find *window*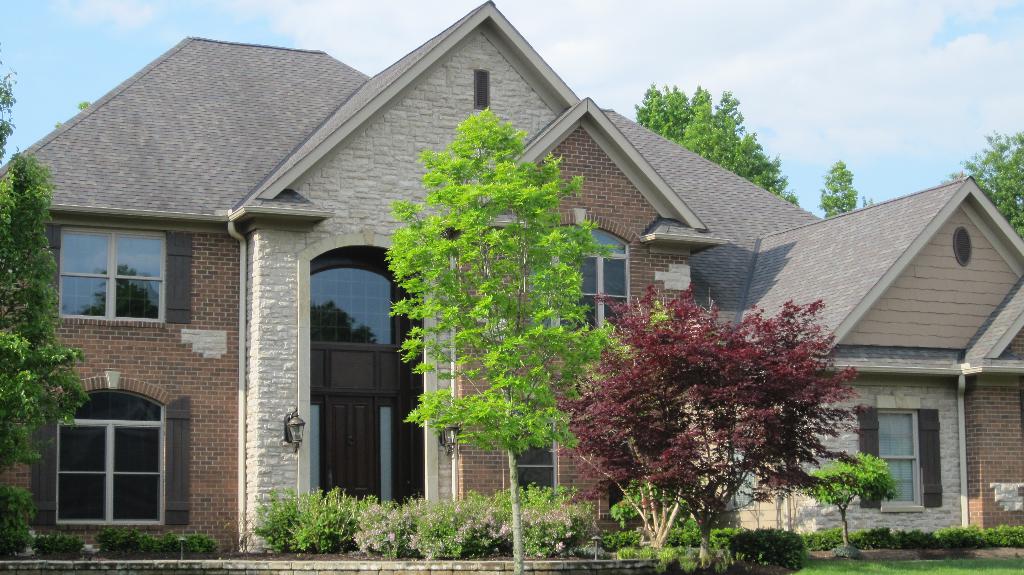
left=872, top=411, right=924, bottom=508
